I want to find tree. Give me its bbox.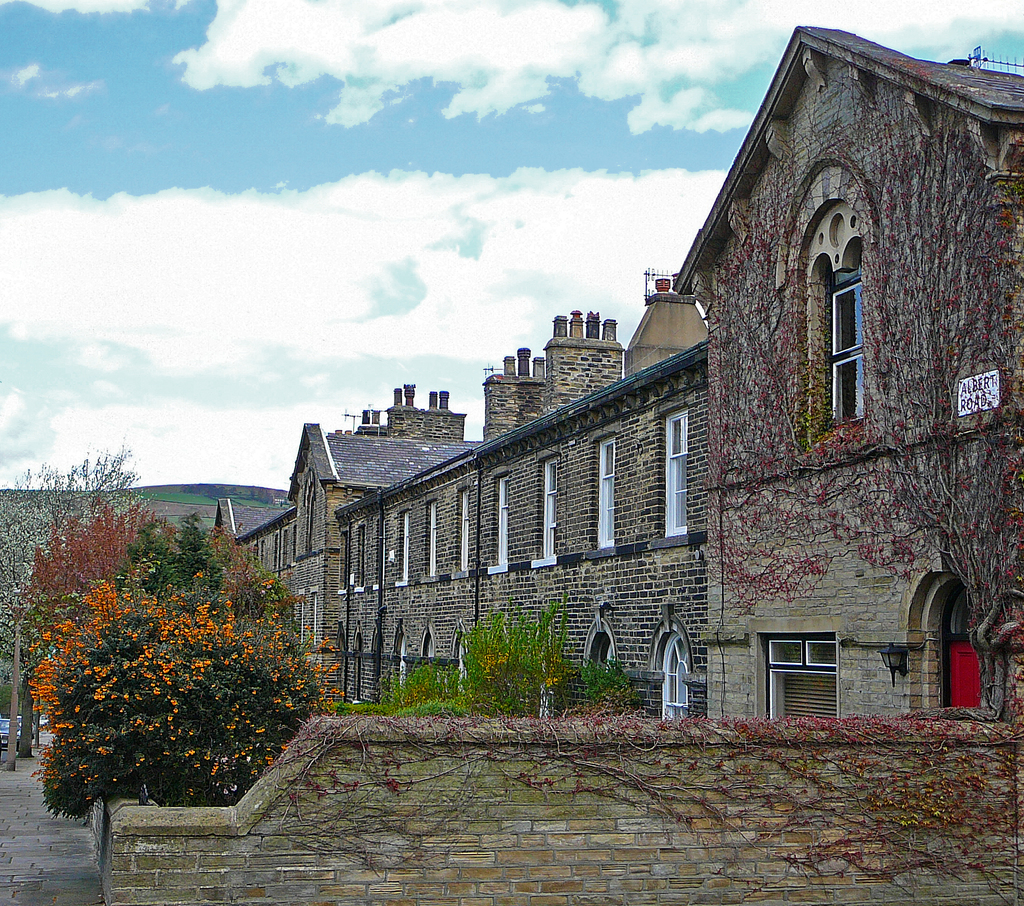
<box>27,564,350,825</box>.
